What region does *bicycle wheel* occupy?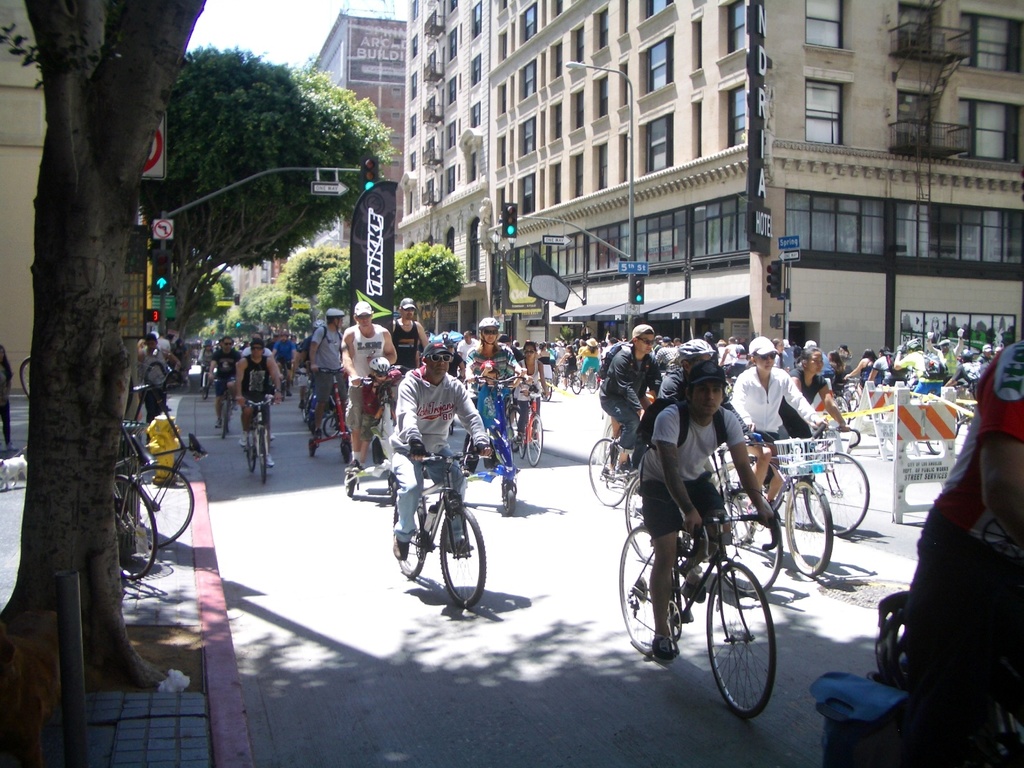
detection(801, 447, 873, 535).
